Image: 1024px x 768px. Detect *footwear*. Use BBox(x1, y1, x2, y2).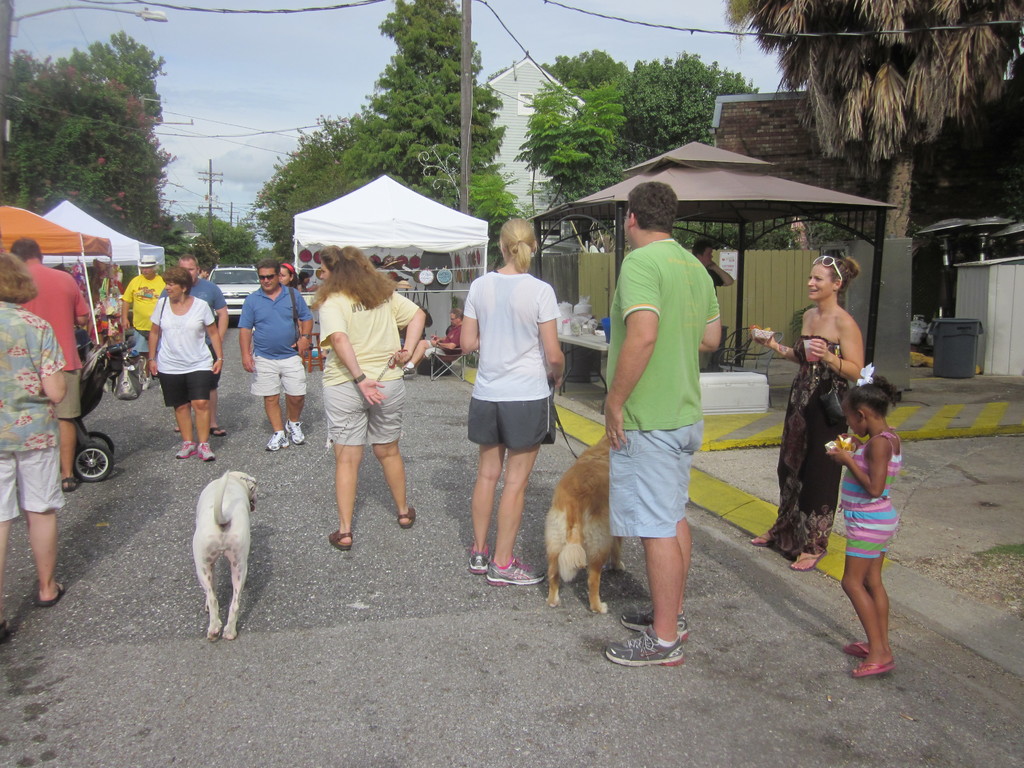
BBox(172, 426, 180, 433).
